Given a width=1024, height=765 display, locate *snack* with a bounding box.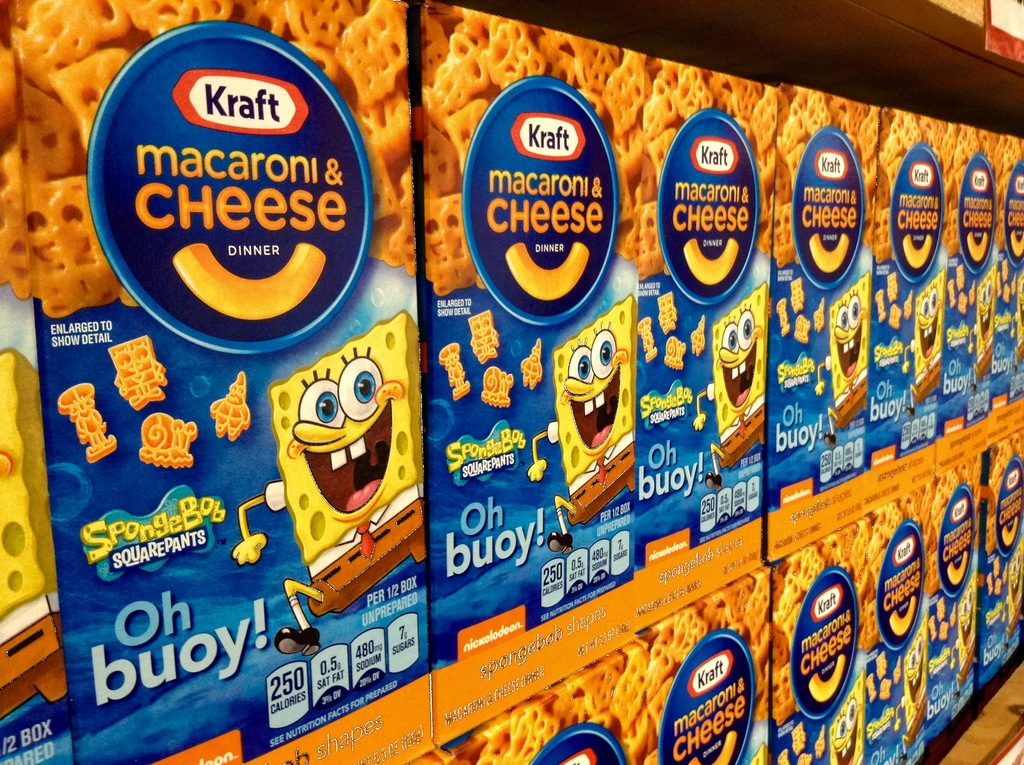
Located: (1002,258,1007,279).
